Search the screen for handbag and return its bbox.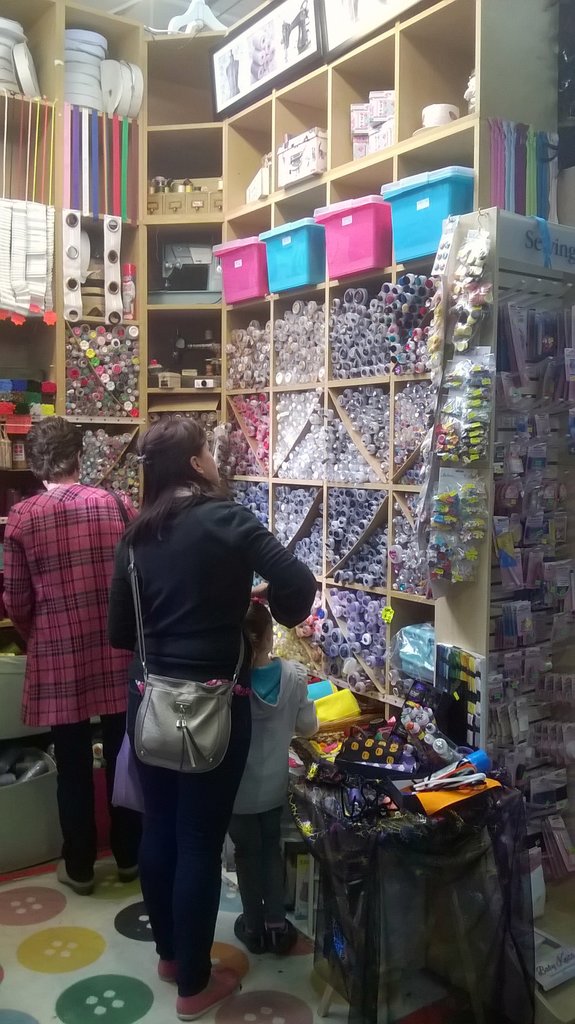
Found: (left=131, top=544, right=246, bottom=774).
